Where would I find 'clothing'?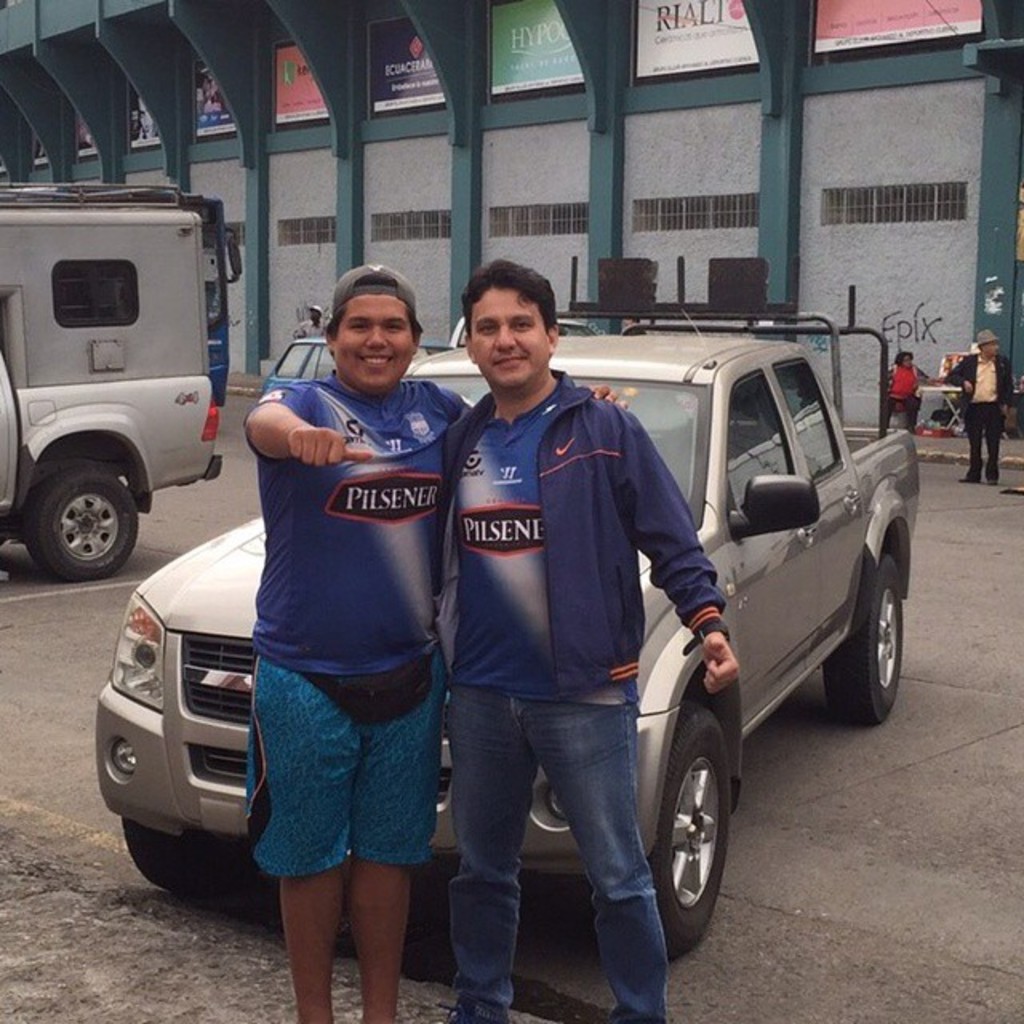
At crop(880, 357, 917, 422).
